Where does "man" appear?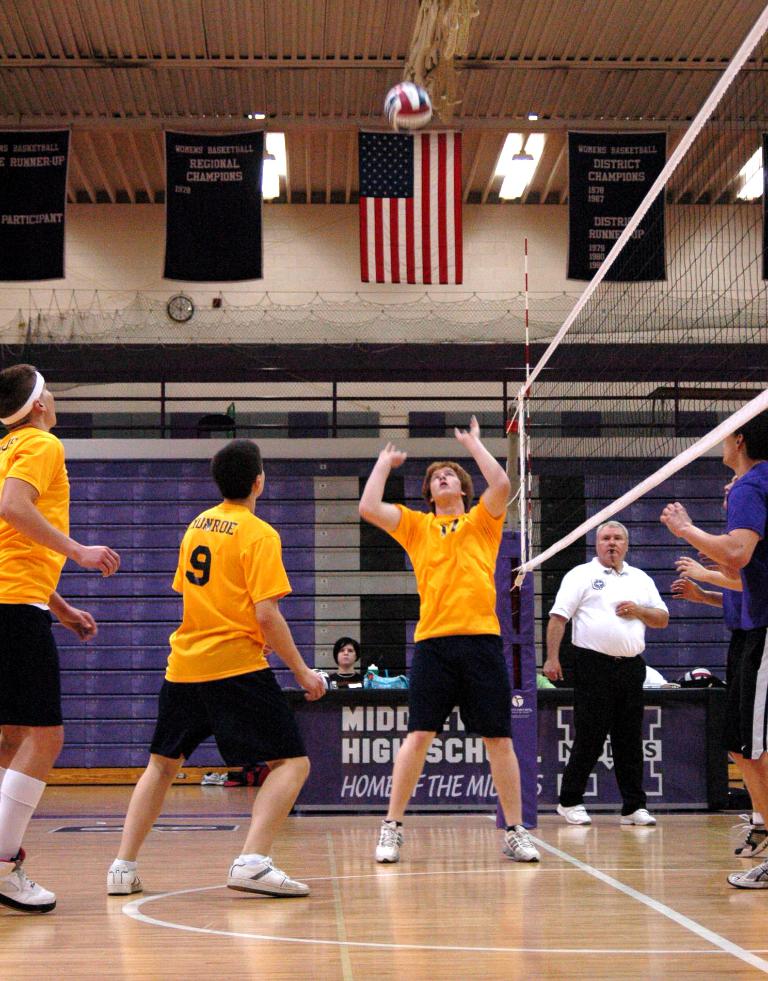
Appears at {"x1": 354, "y1": 415, "x2": 547, "y2": 865}.
